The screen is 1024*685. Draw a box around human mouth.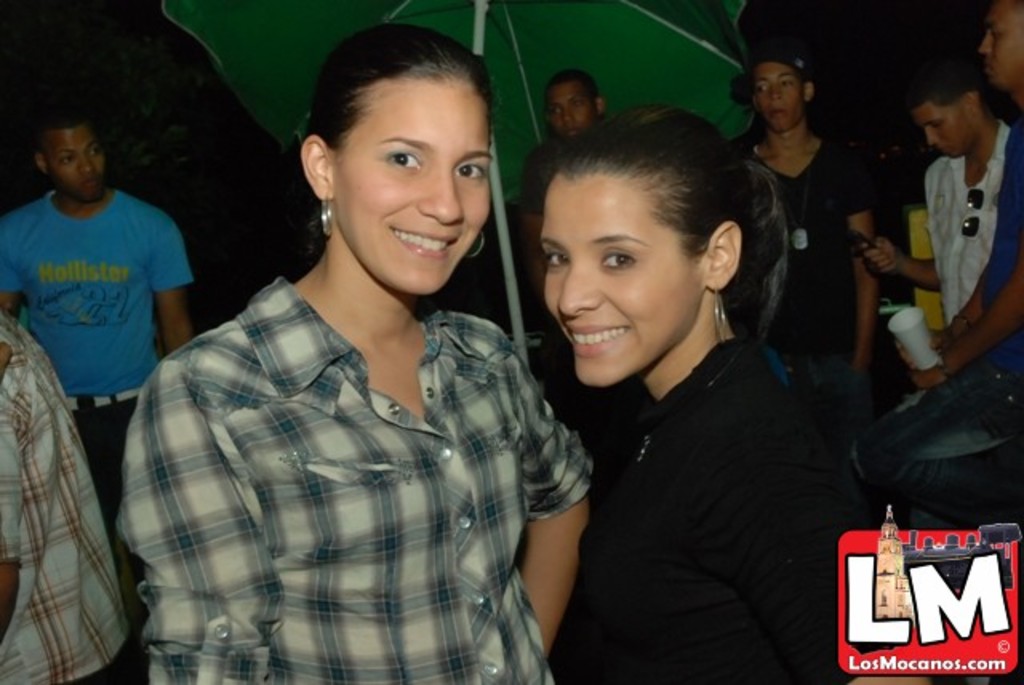
<bbox>982, 62, 995, 70</bbox>.
